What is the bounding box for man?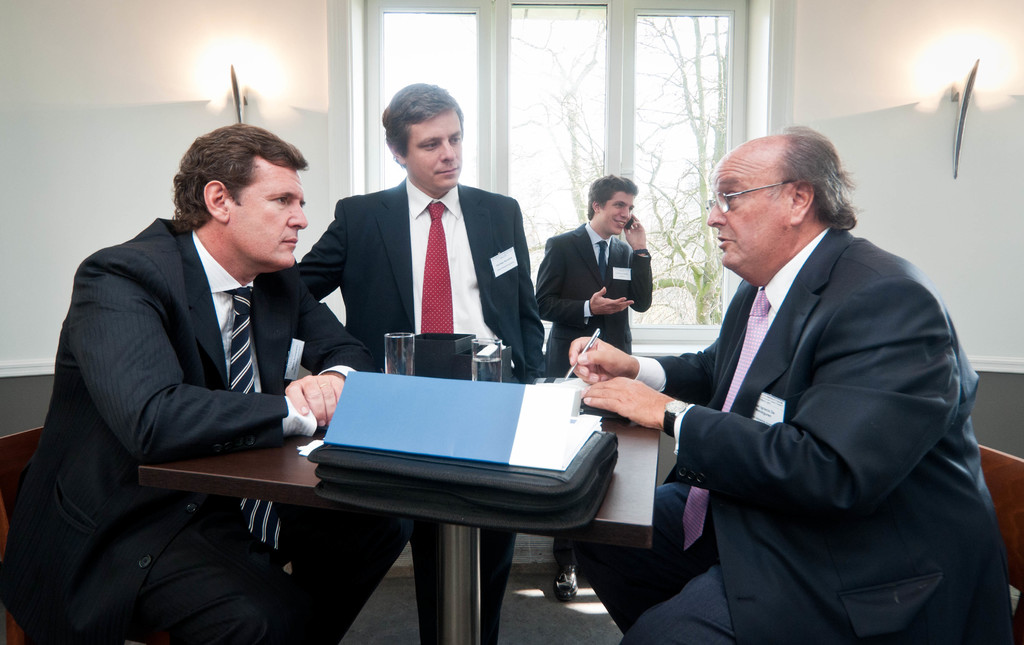
detection(609, 92, 969, 625).
